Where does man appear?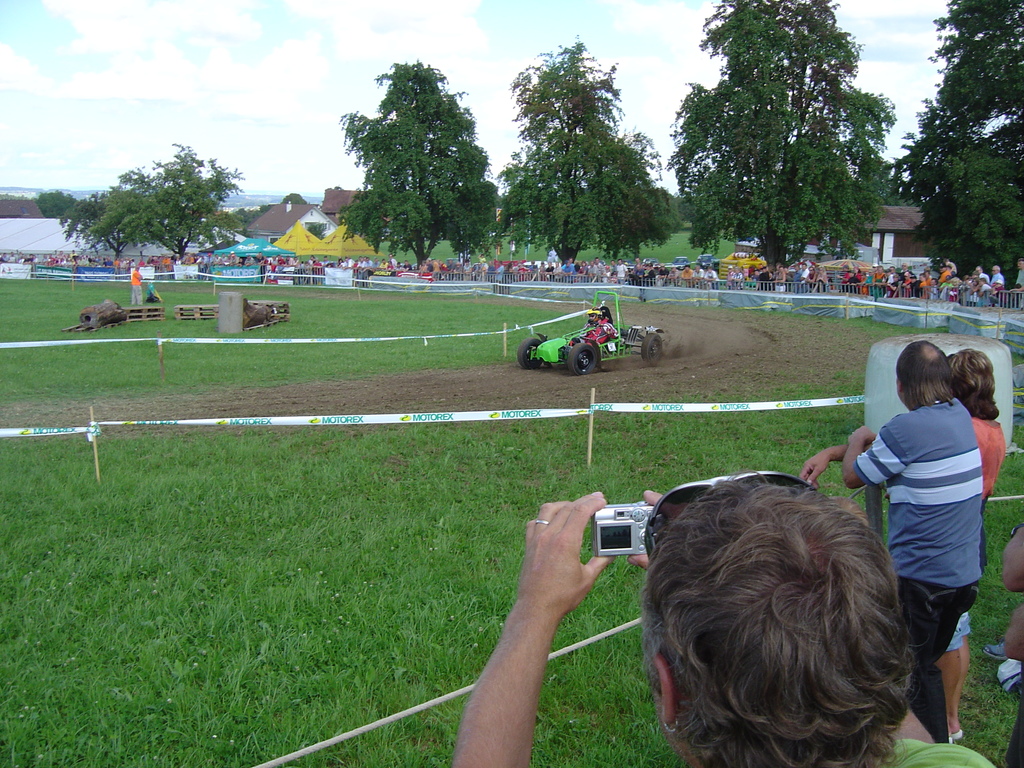
Appears at 451:486:1000:767.
